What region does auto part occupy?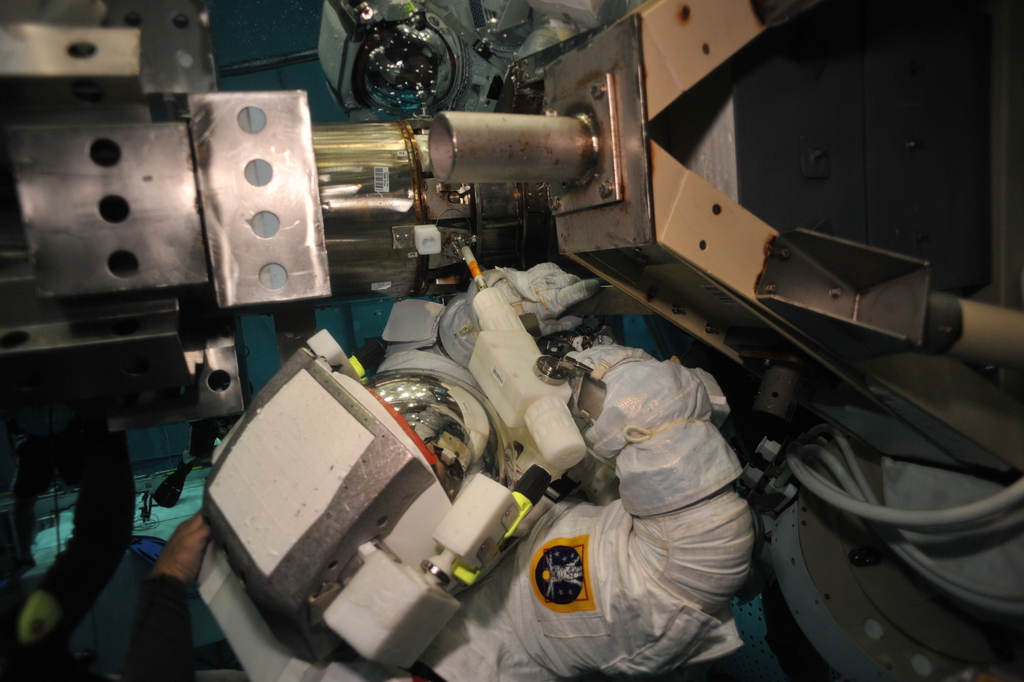
(left=300, top=10, right=472, bottom=111).
